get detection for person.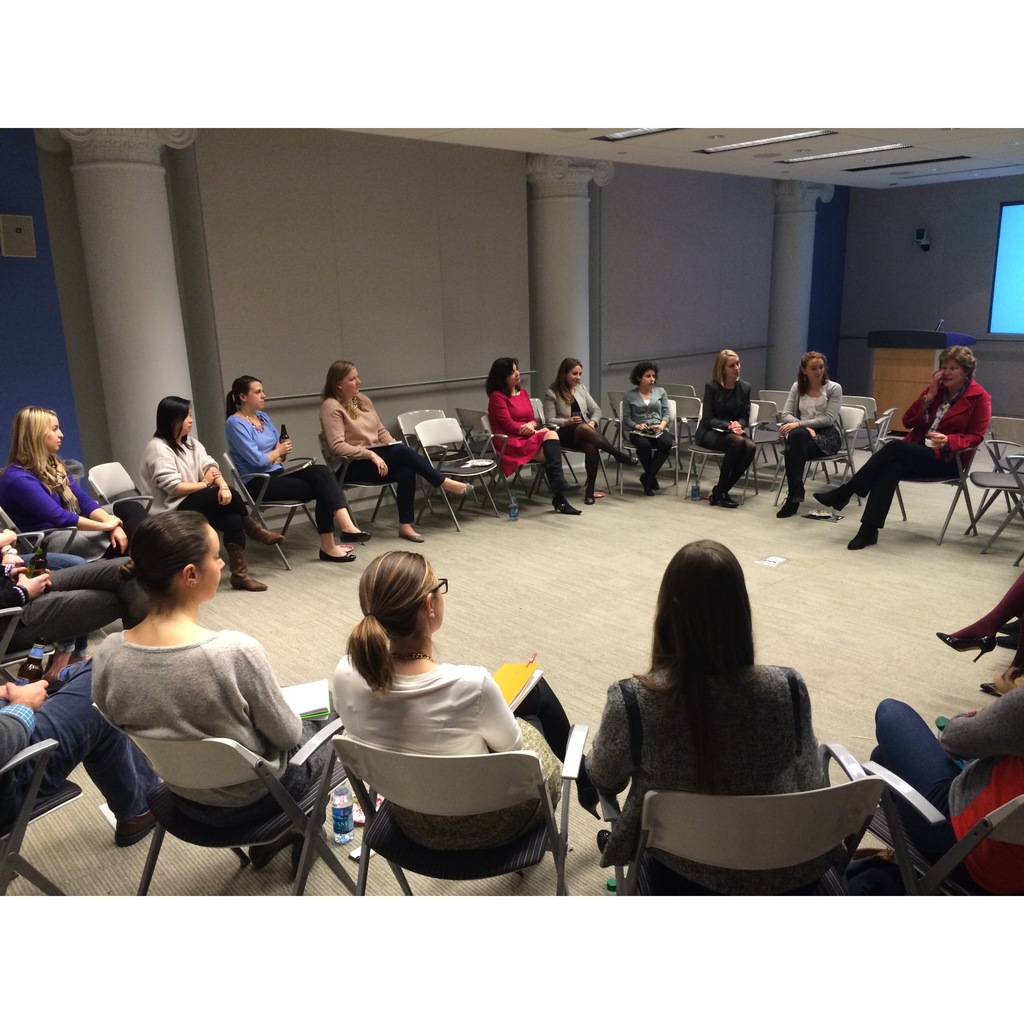
Detection: (x1=864, y1=655, x2=1023, y2=893).
